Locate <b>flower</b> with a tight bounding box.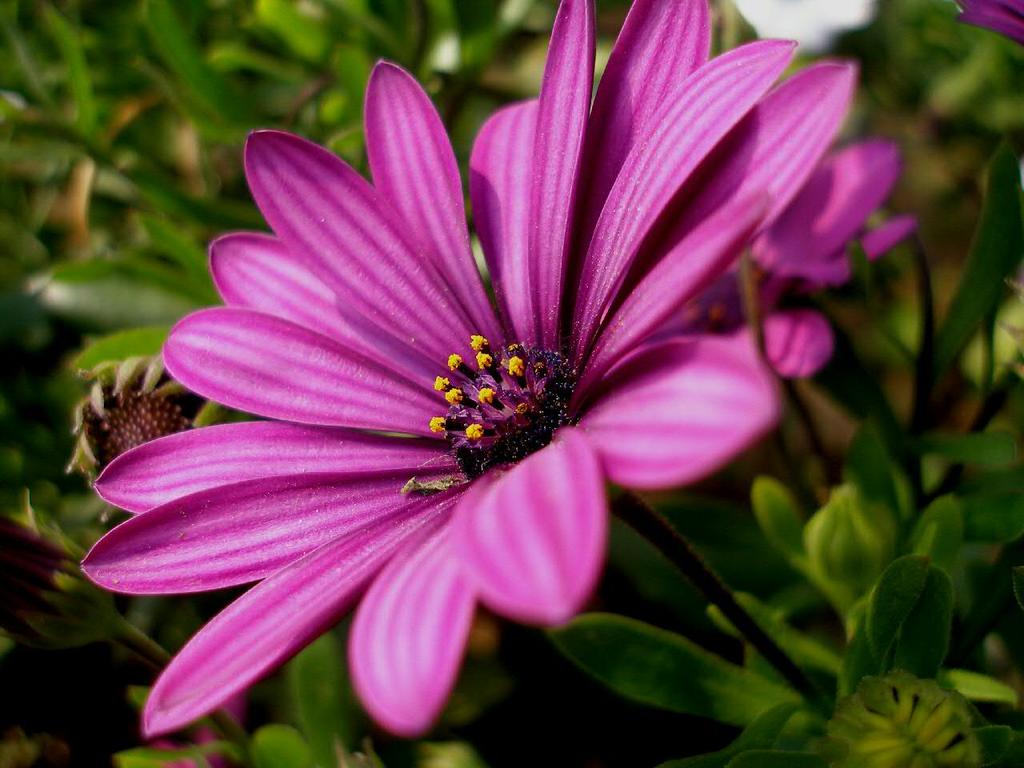
933 0 1023 47.
